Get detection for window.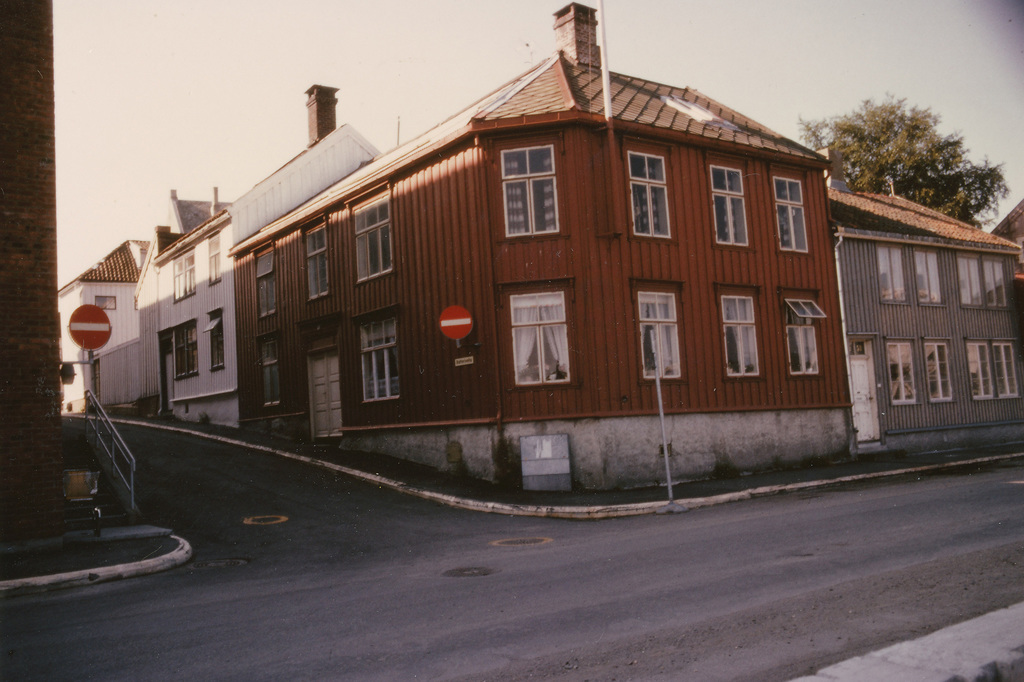
Detection: bbox=(500, 144, 563, 241).
